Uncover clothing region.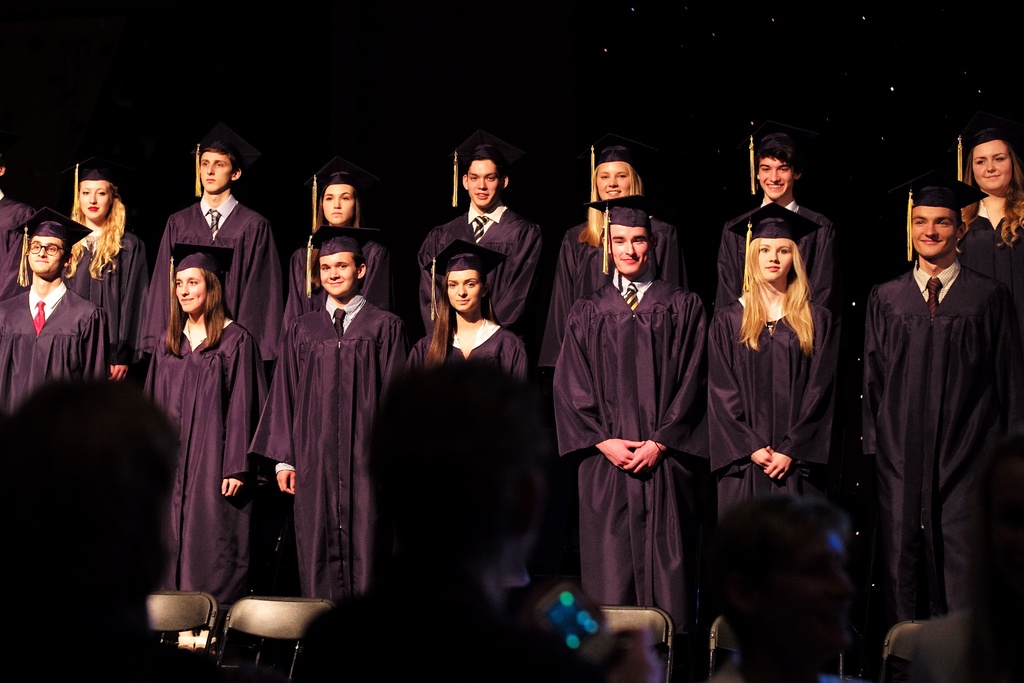
Uncovered: [706, 284, 841, 682].
